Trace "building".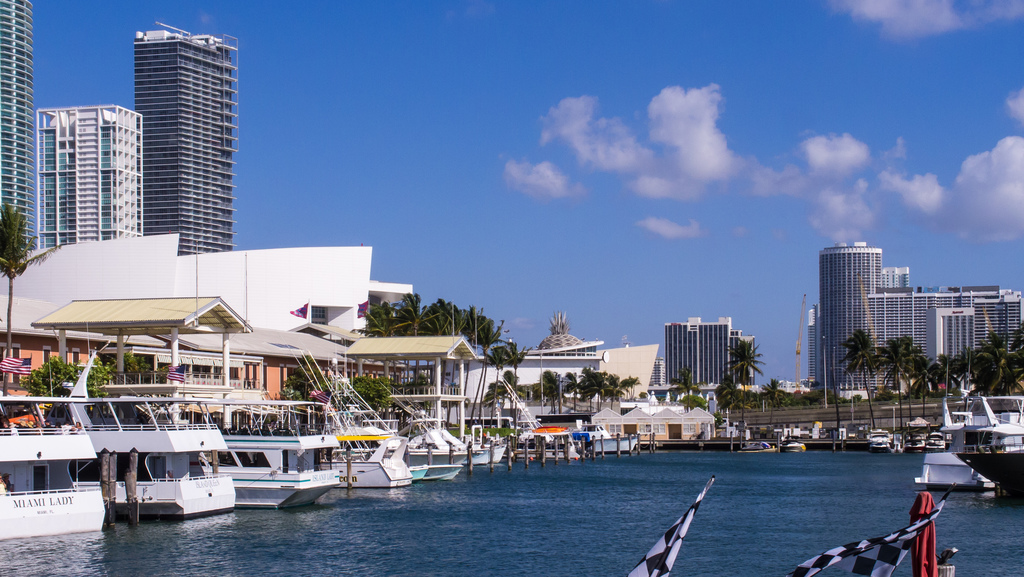
Traced to {"left": 810, "top": 241, "right": 1023, "bottom": 391}.
